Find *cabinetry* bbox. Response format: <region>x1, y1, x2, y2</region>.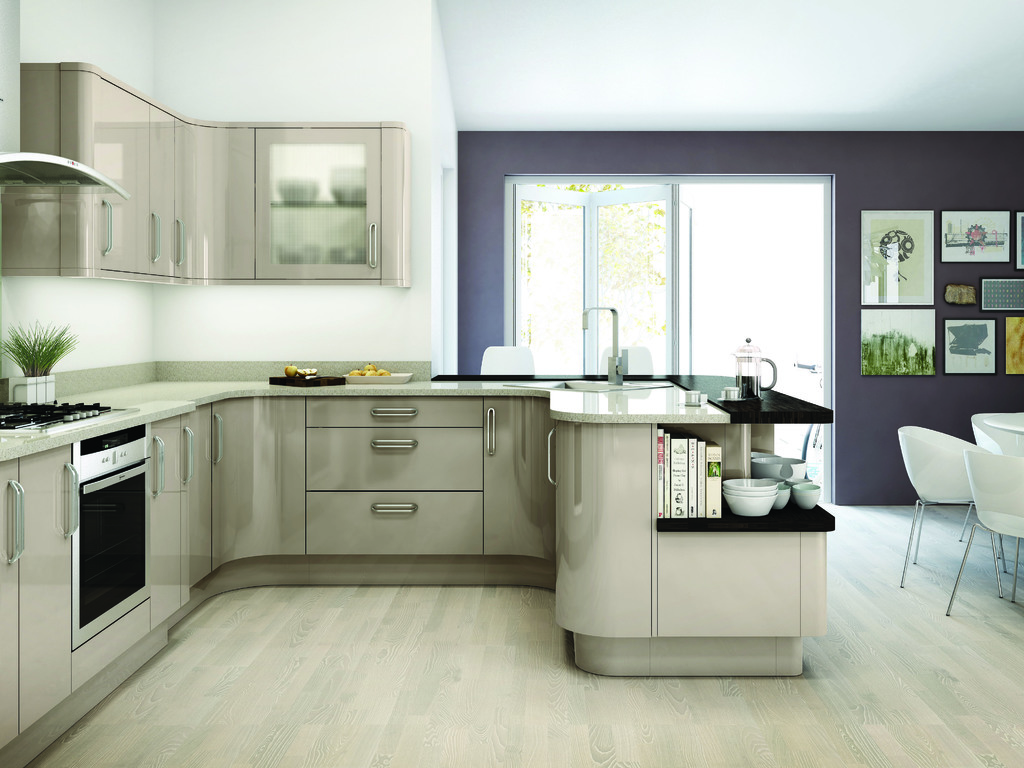
<region>174, 120, 255, 277</region>.
